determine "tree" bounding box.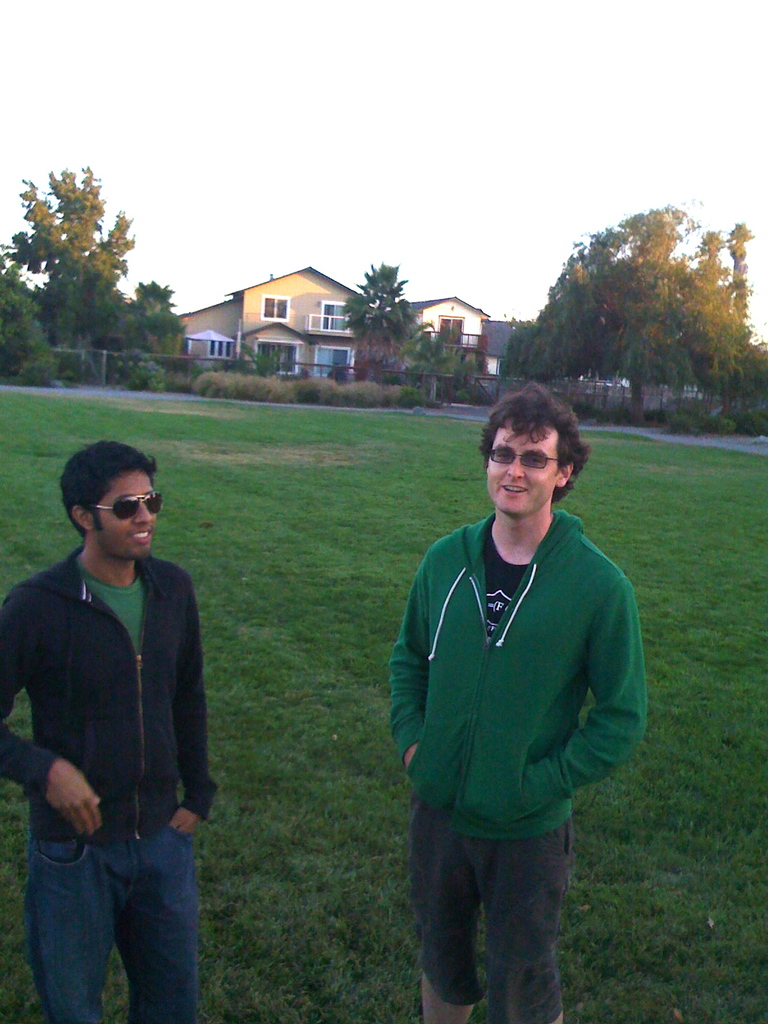
Determined: (x1=219, y1=337, x2=284, y2=382).
